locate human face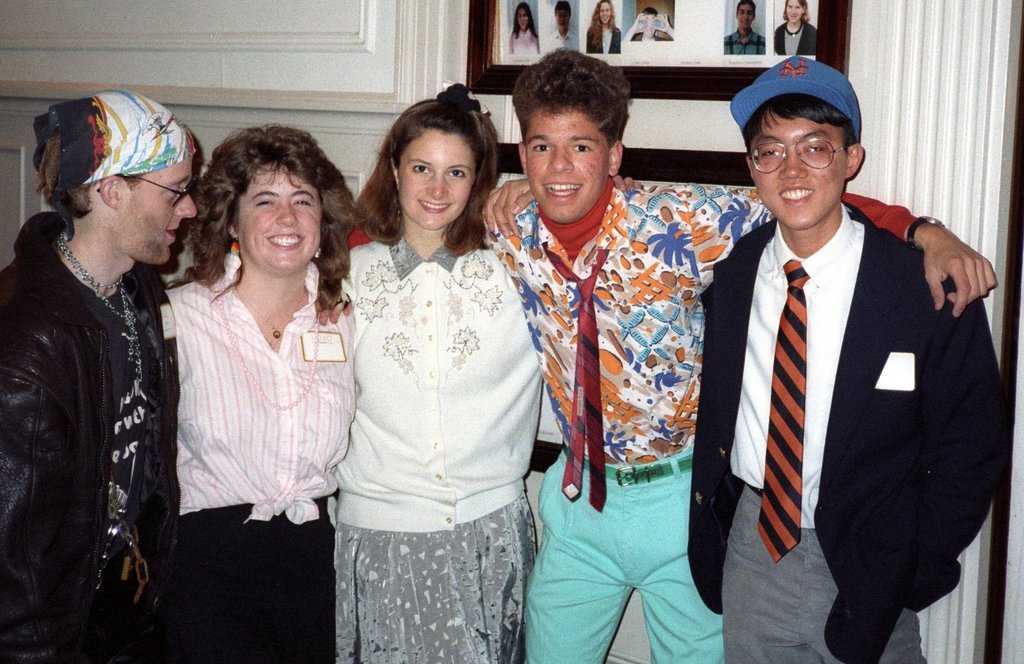
(236, 159, 320, 267)
